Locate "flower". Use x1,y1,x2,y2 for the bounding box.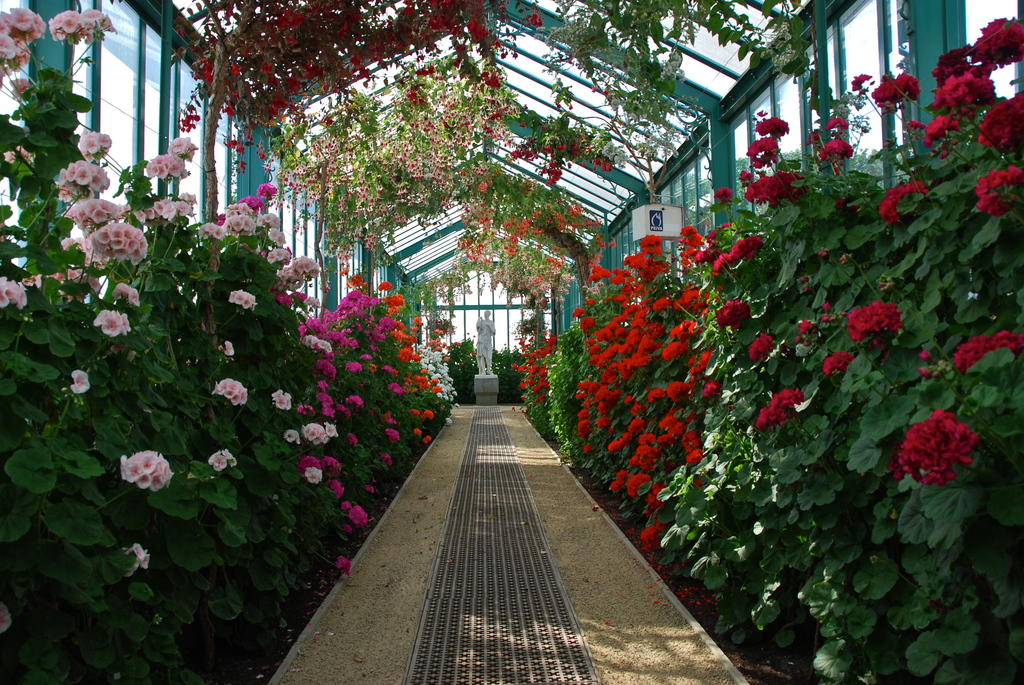
916,366,932,378.
